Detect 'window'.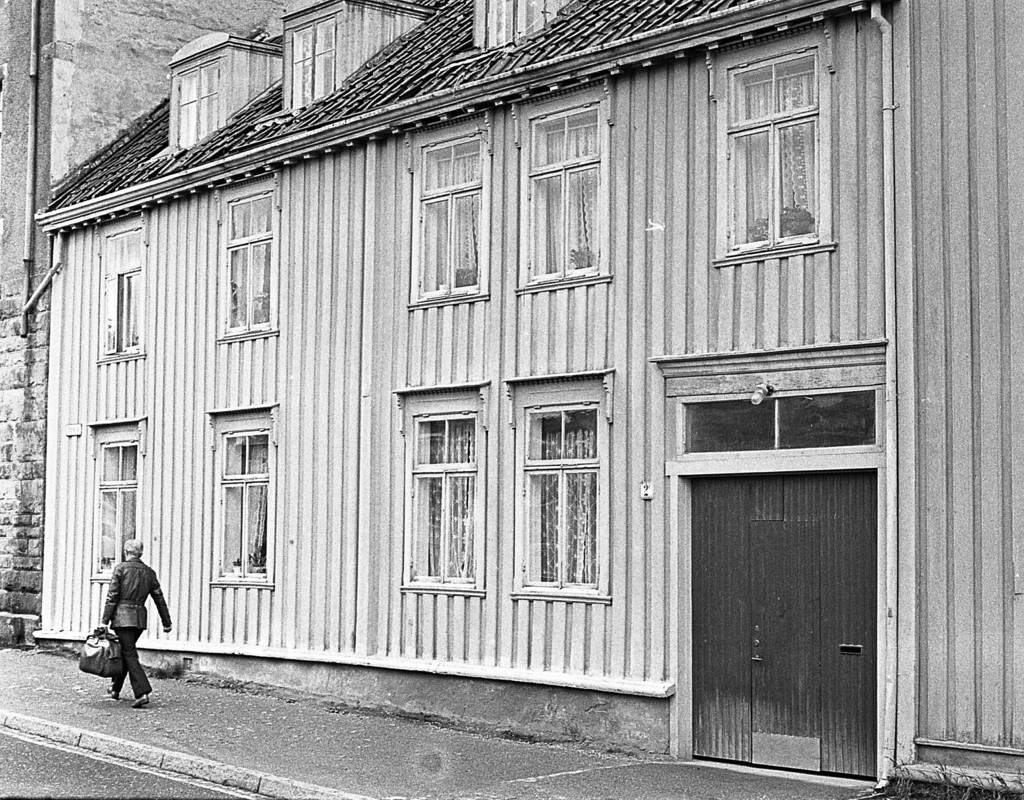
Detected at 485:0:538:47.
